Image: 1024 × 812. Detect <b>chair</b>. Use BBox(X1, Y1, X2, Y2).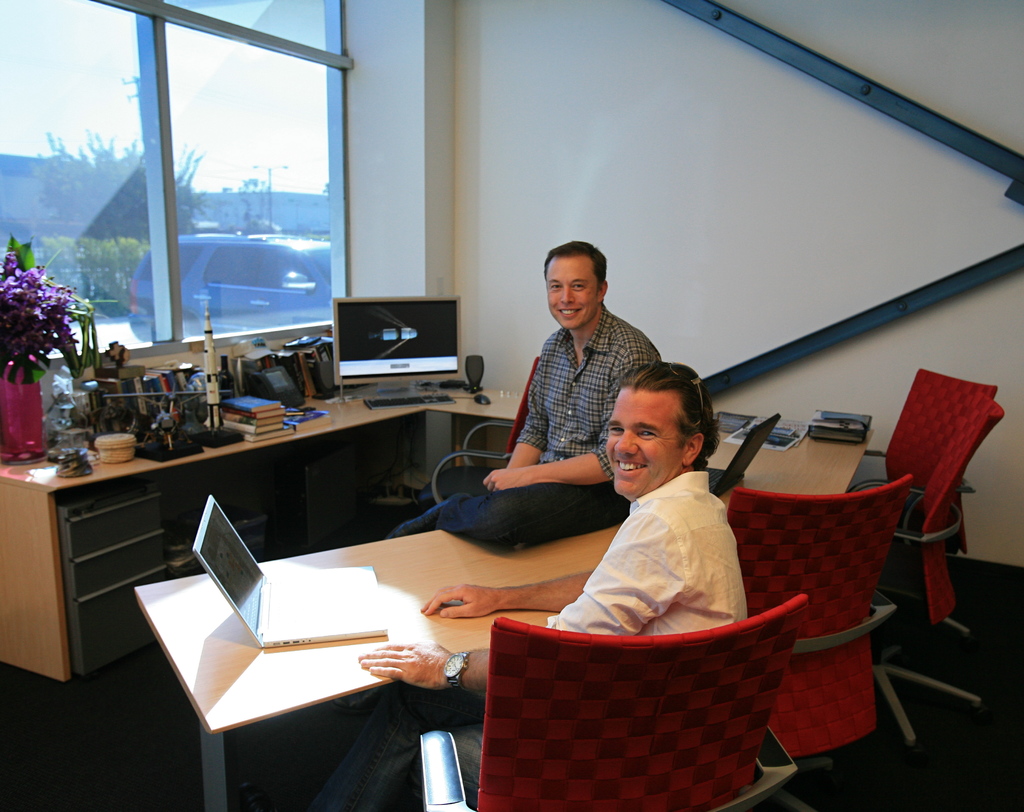
BBox(450, 591, 833, 811).
